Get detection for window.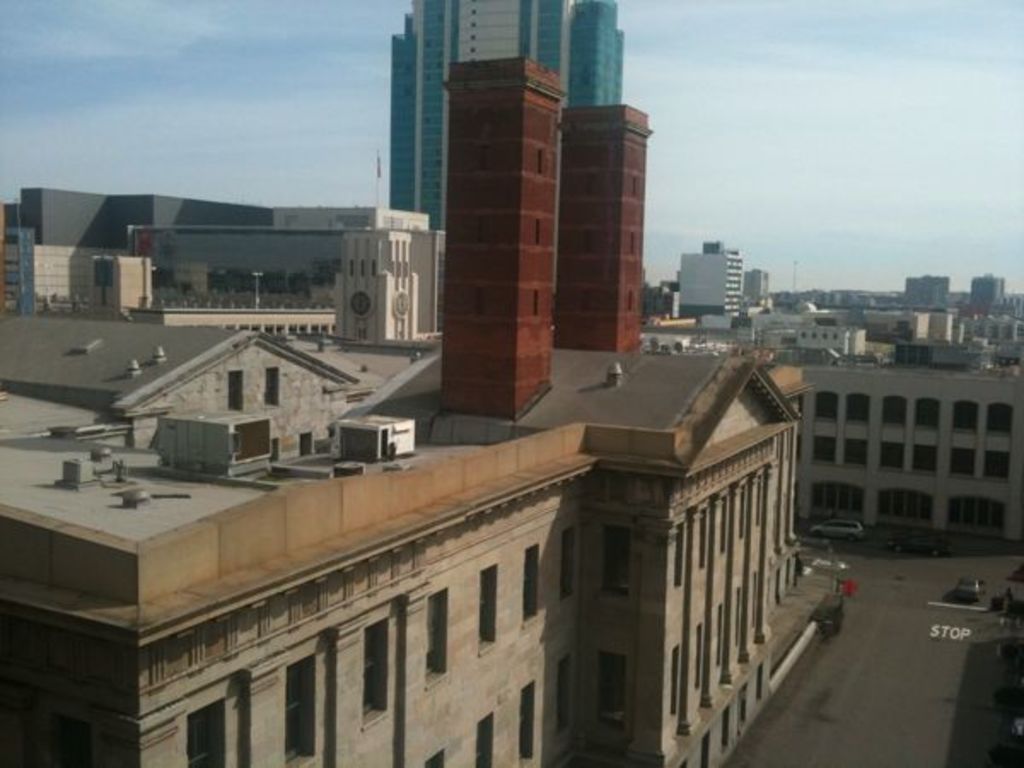
Detection: left=696, top=507, right=705, bottom=570.
